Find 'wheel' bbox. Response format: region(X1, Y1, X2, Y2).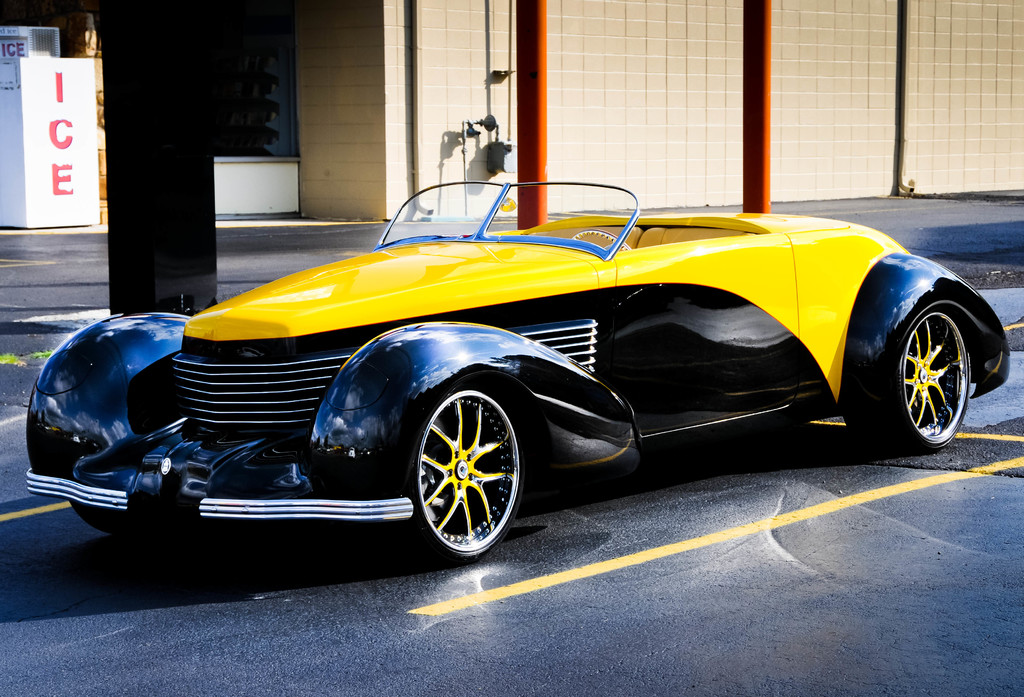
region(847, 311, 971, 453).
